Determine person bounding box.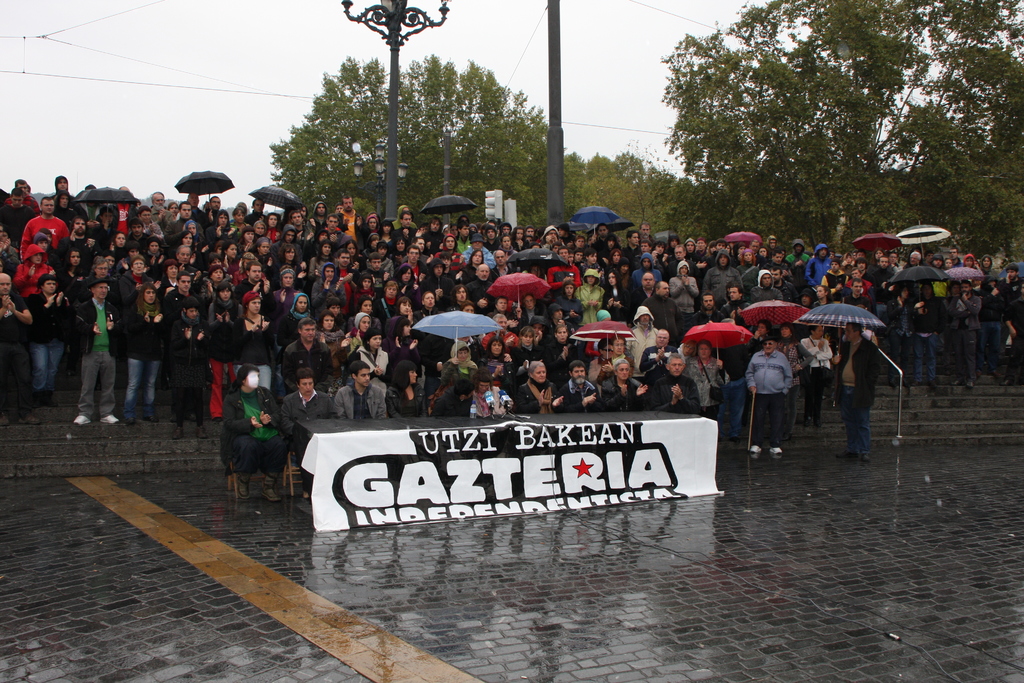
Determined: l=275, t=273, r=301, b=308.
